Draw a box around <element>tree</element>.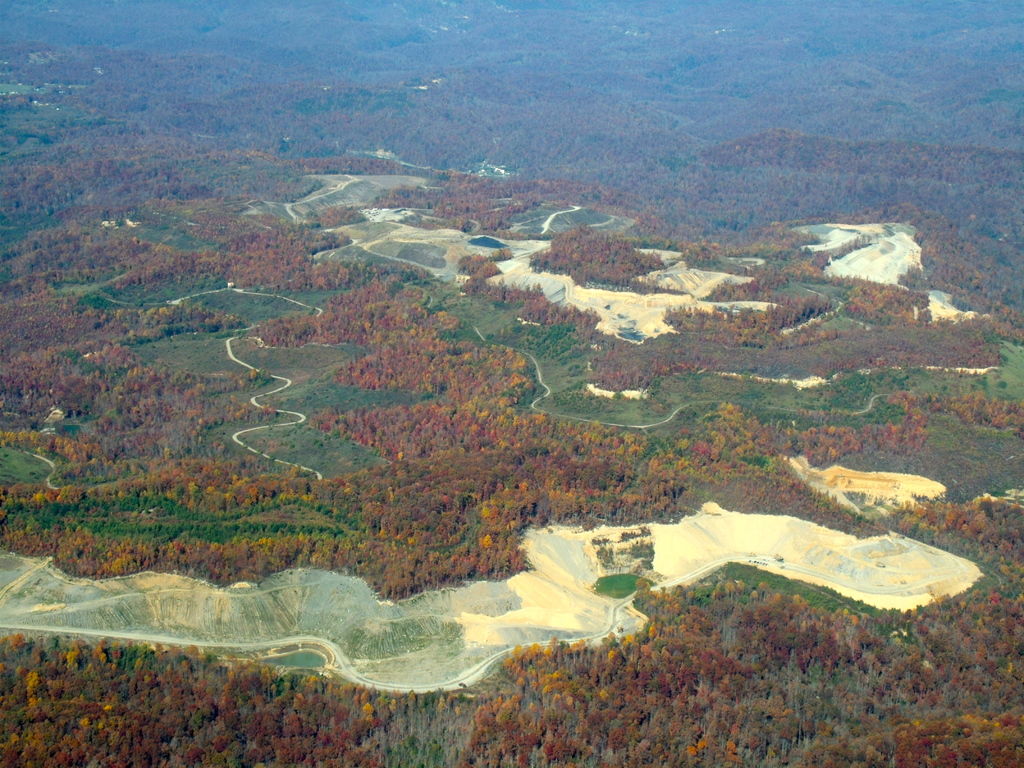
box=[7, 634, 24, 661].
